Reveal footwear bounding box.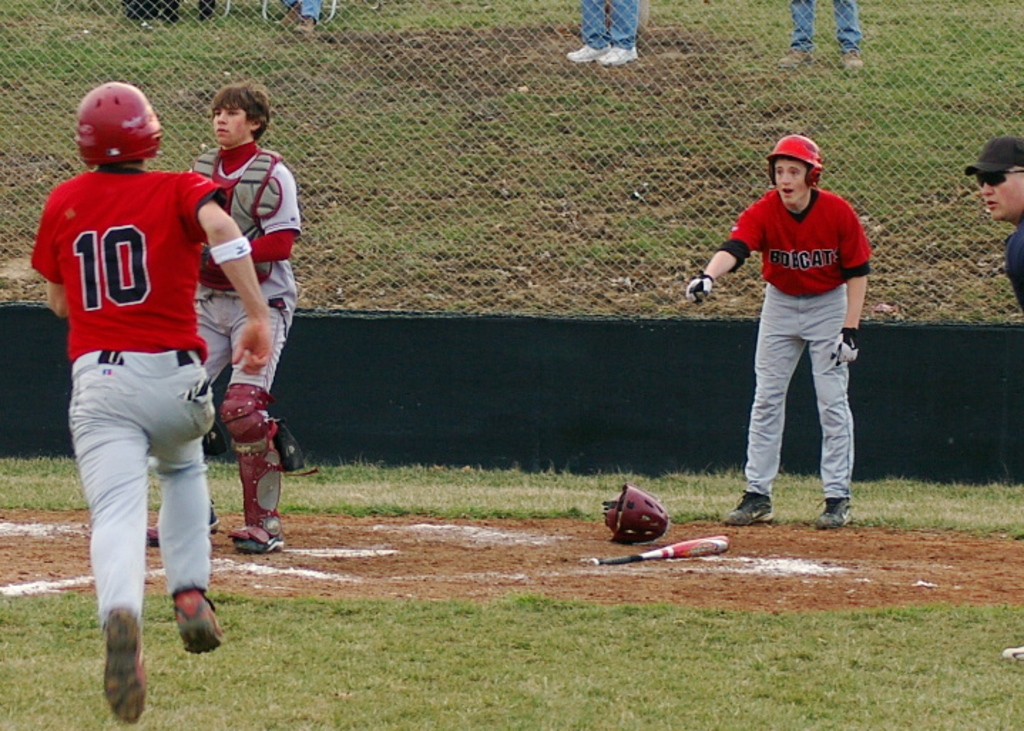
Revealed: [782, 46, 813, 66].
